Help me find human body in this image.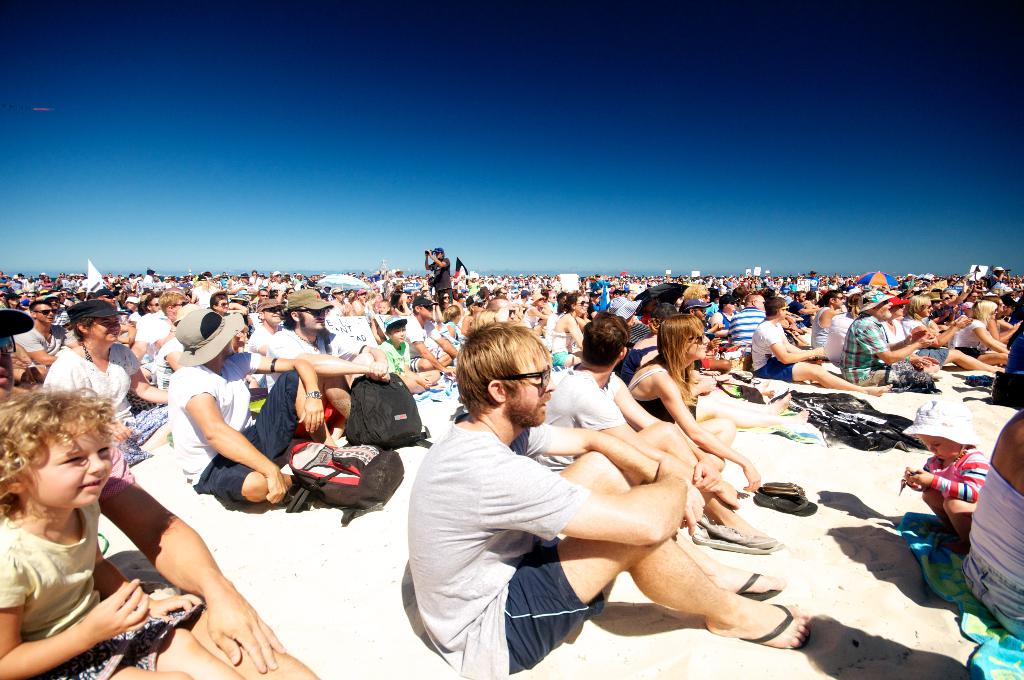
Found it: bbox(264, 331, 398, 435).
